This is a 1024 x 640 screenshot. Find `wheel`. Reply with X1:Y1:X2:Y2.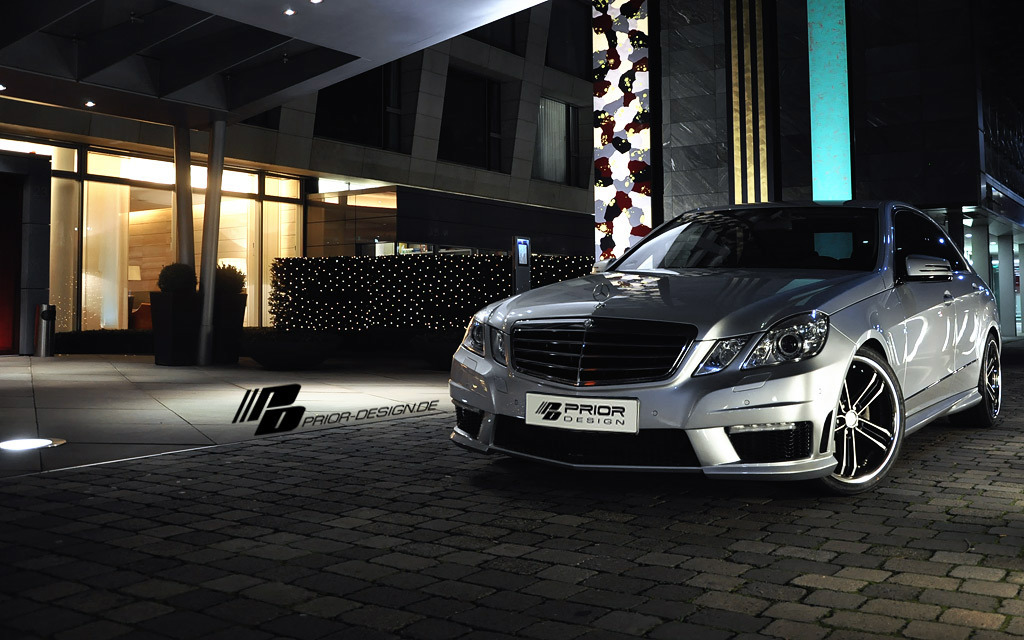
812:351:902:490.
